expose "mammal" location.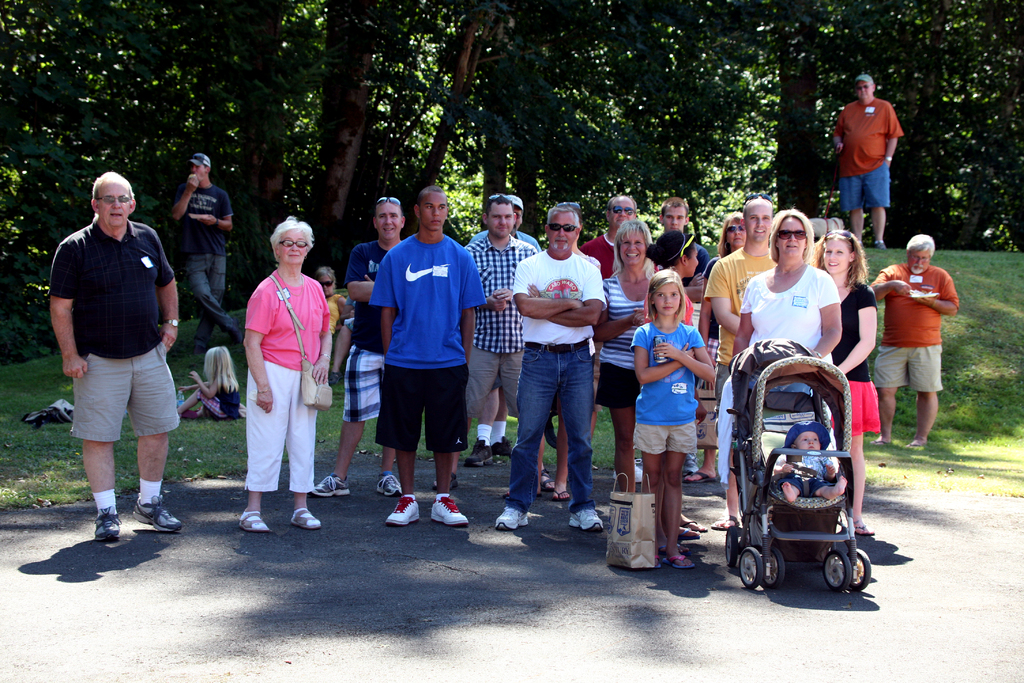
Exposed at bbox(171, 153, 232, 347).
